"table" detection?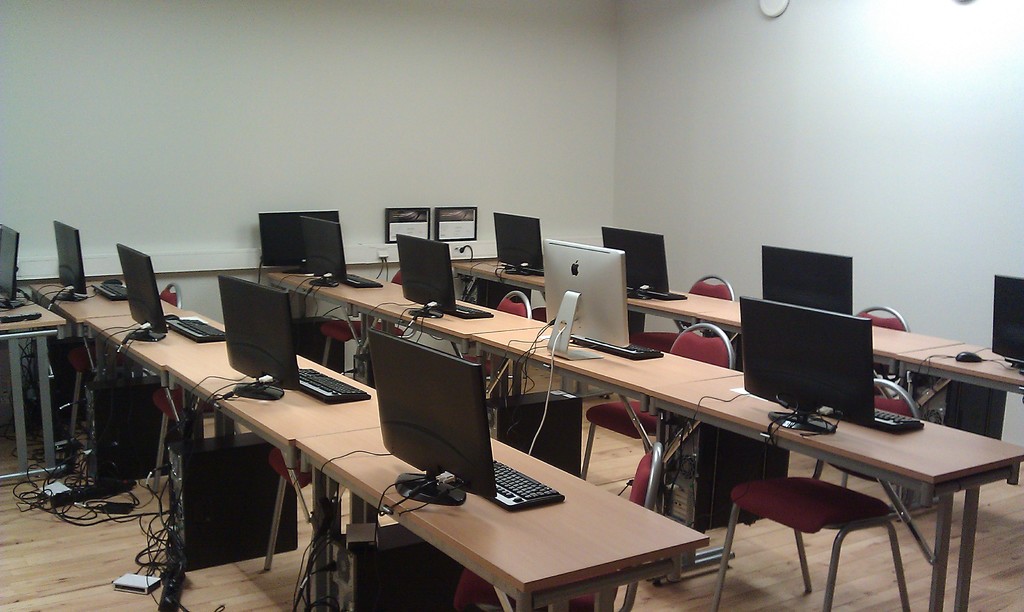
l=84, t=310, r=223, b=493
